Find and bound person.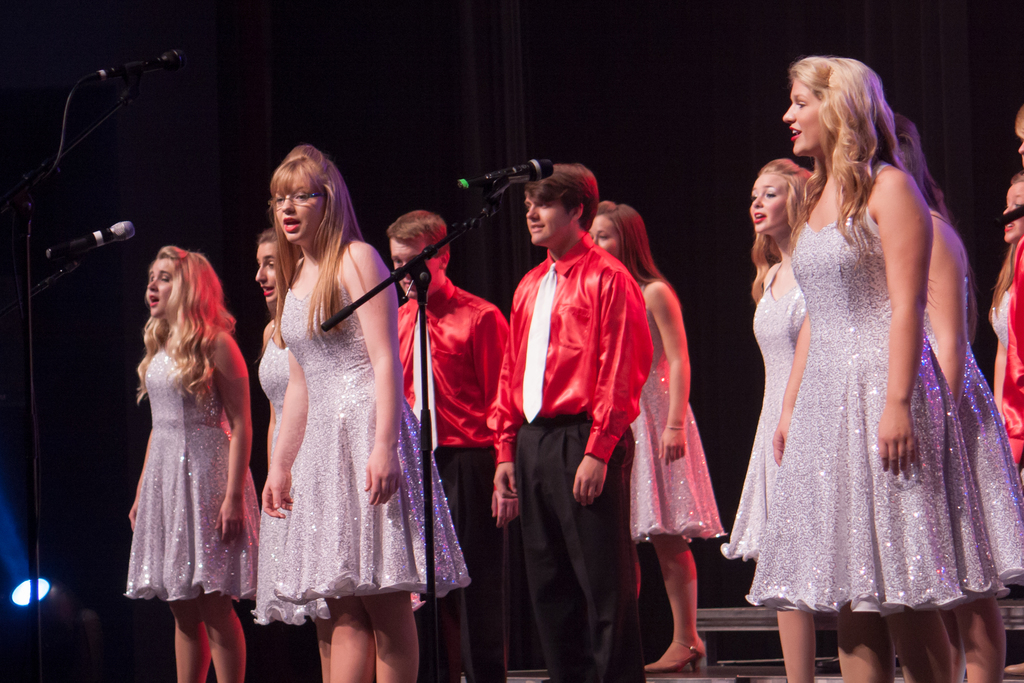
Bound: bbox=[732, 41, 1014, 682].
